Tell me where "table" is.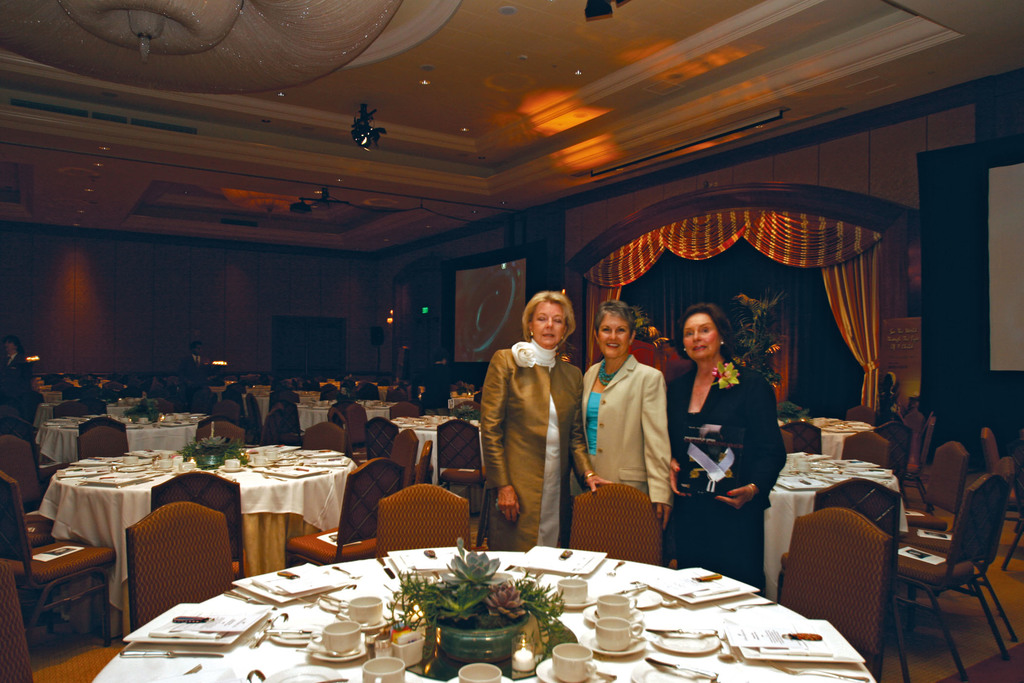
"table" is at select_region(700, 450, 925, 570).
